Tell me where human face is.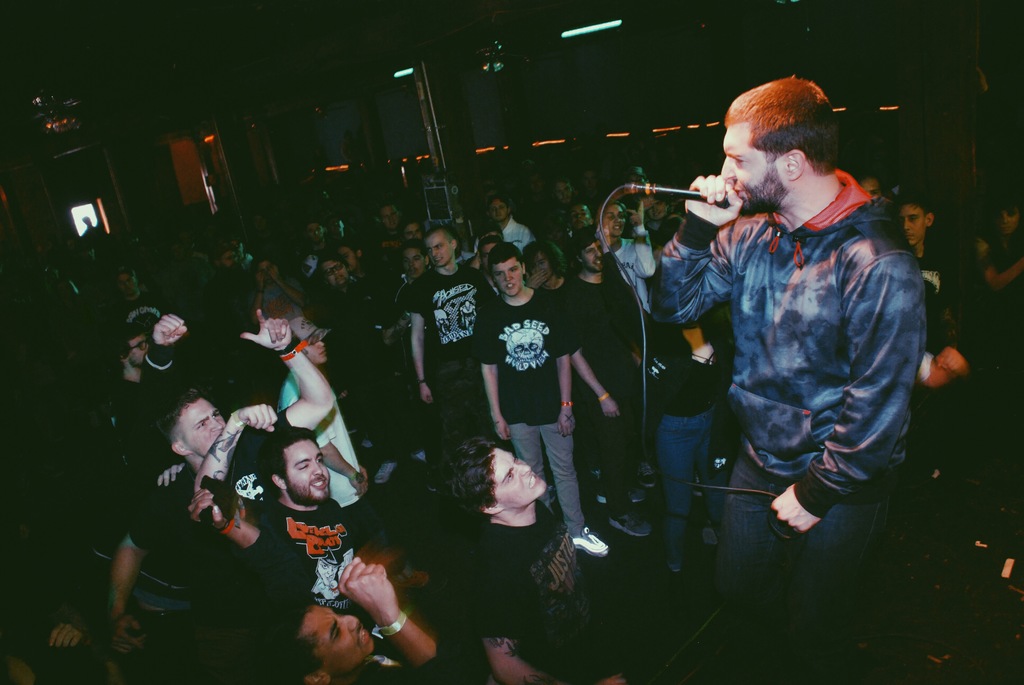
human face is at {"left": 604, "top": 205, "right": 623, "bottom": 236}.
